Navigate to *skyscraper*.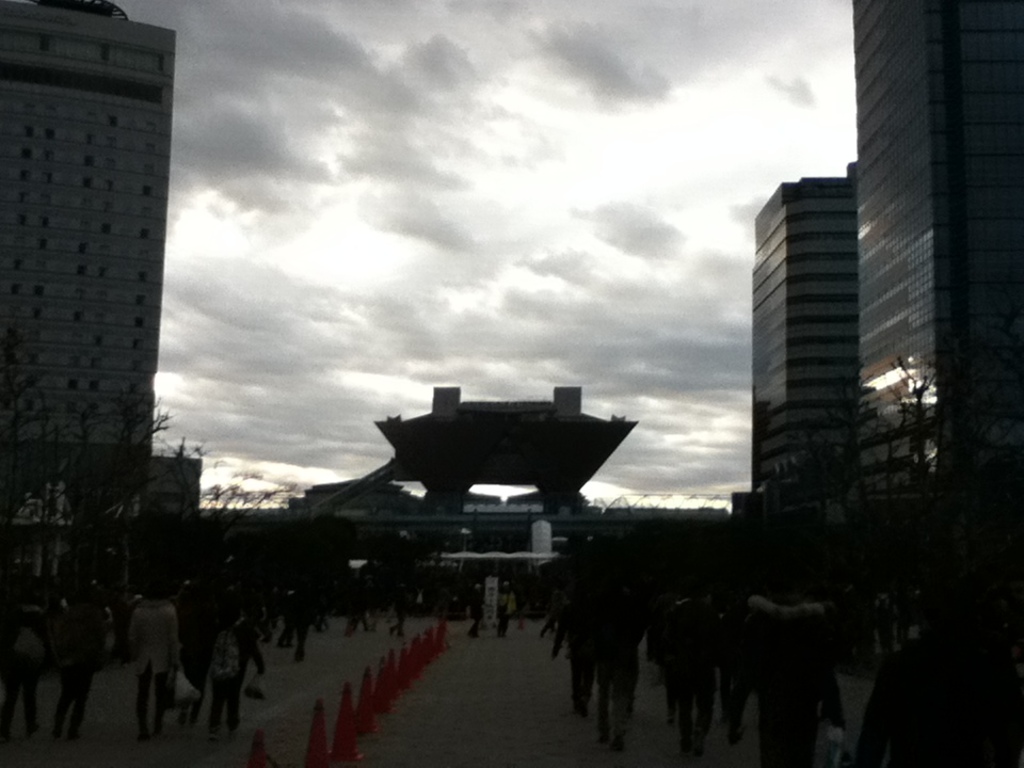
Navigation target: l=740, t=160, r=857, b=519.
